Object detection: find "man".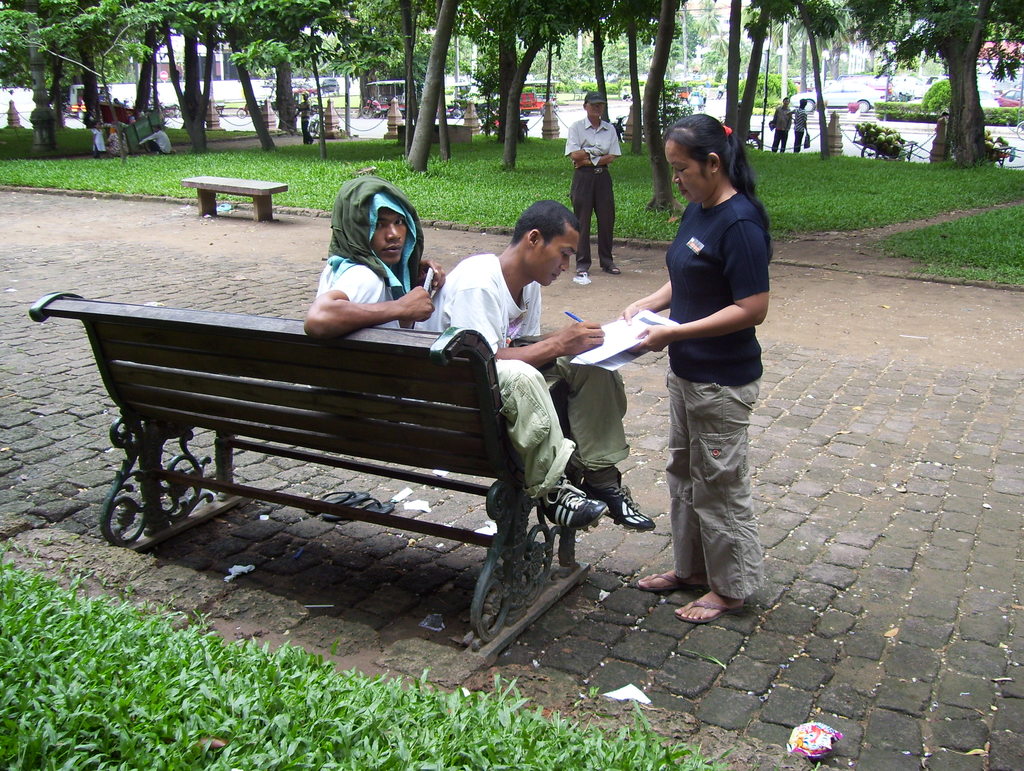
bbox=[139, 121, 170, 156].
